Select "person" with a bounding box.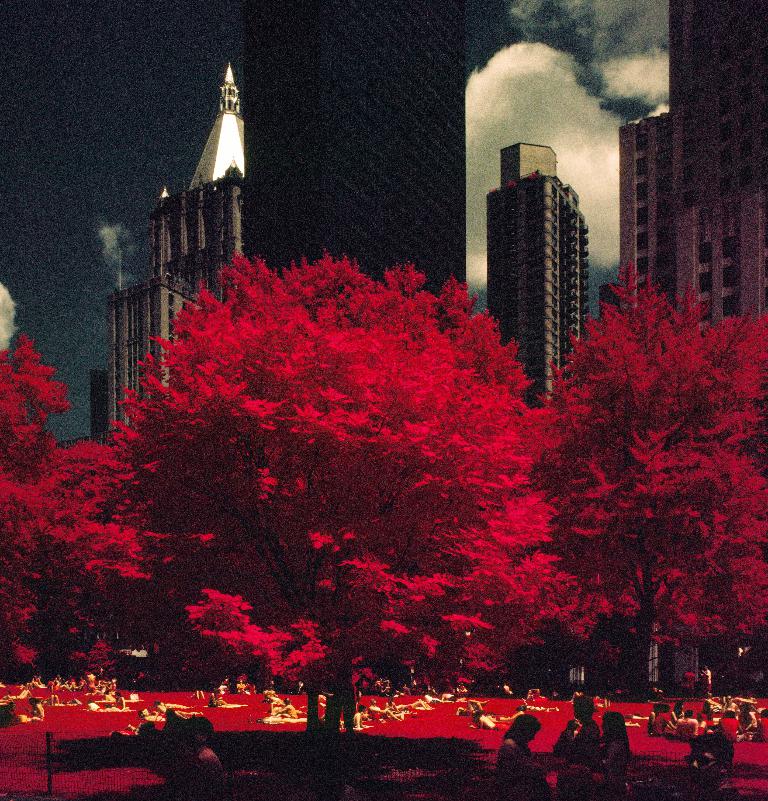
left=580, top=712, right=633, bottom=798.
